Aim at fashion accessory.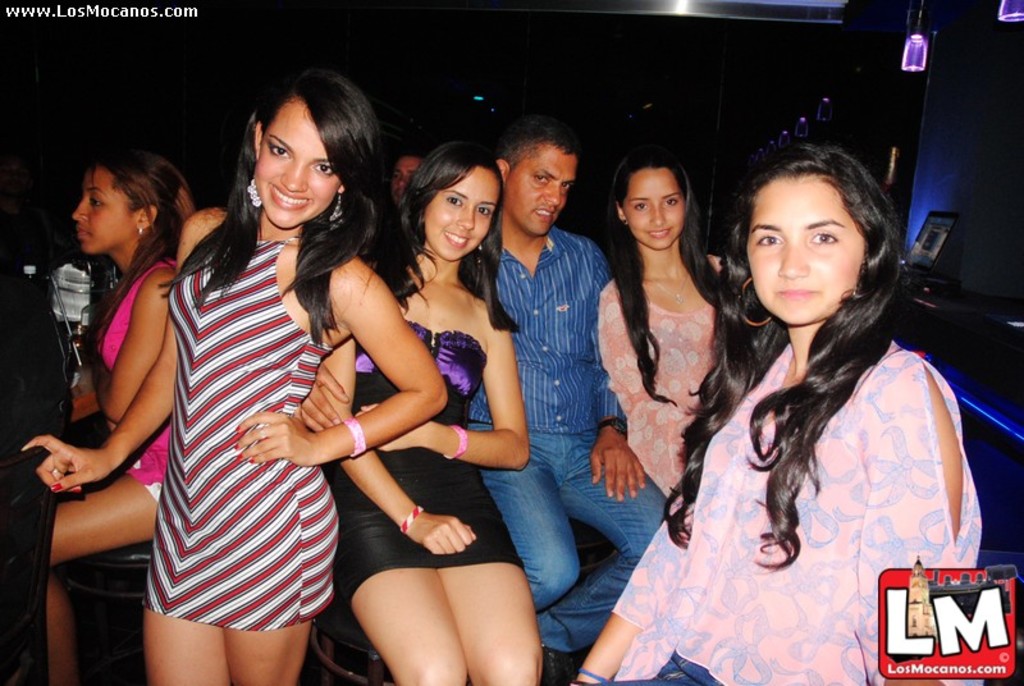
Aimed at 49, 481, 63, 495.
